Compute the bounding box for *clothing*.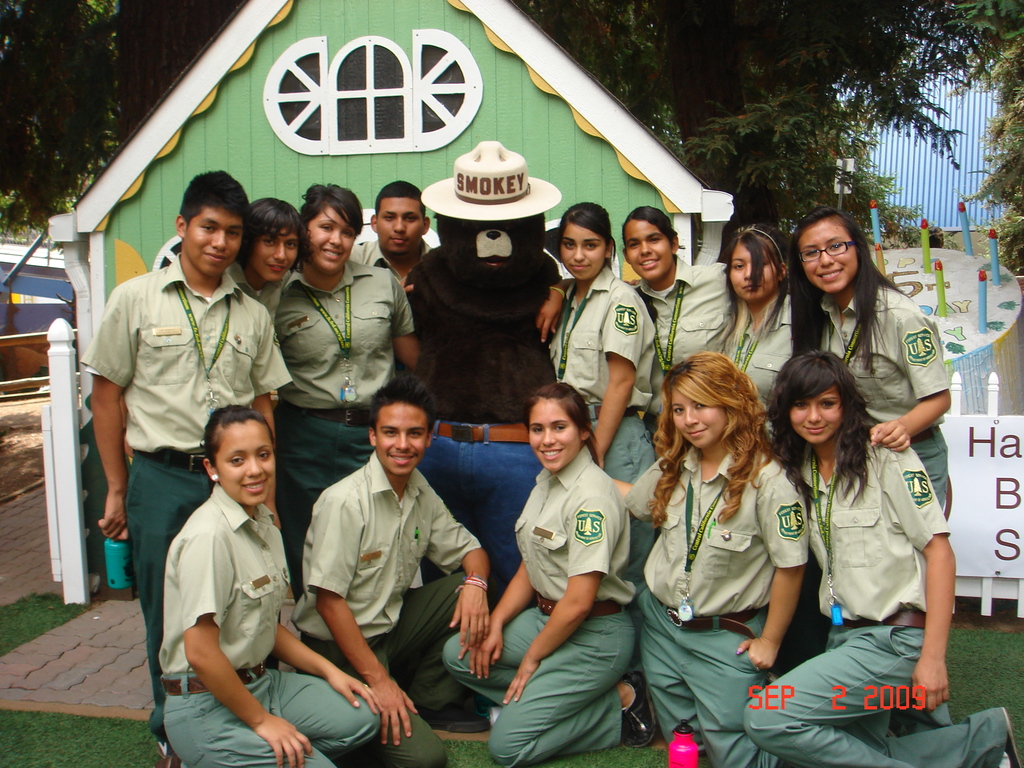
(260, 266, 436, 563).
